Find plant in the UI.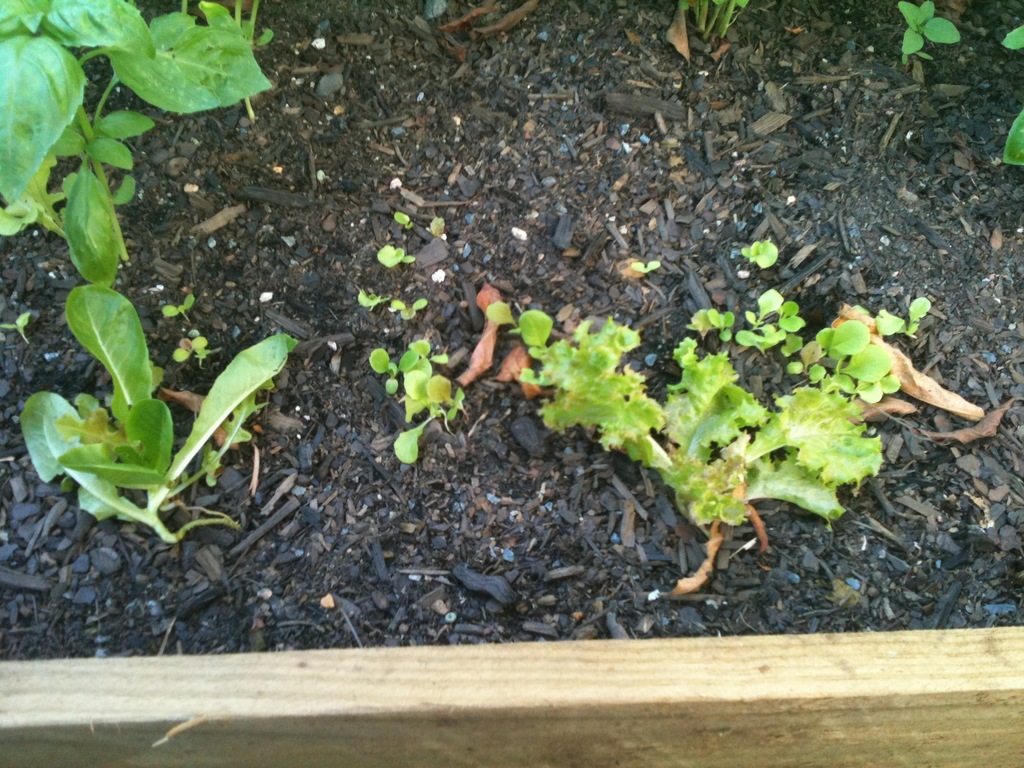
UI element at l=890, t=0, r=964, b=71.
